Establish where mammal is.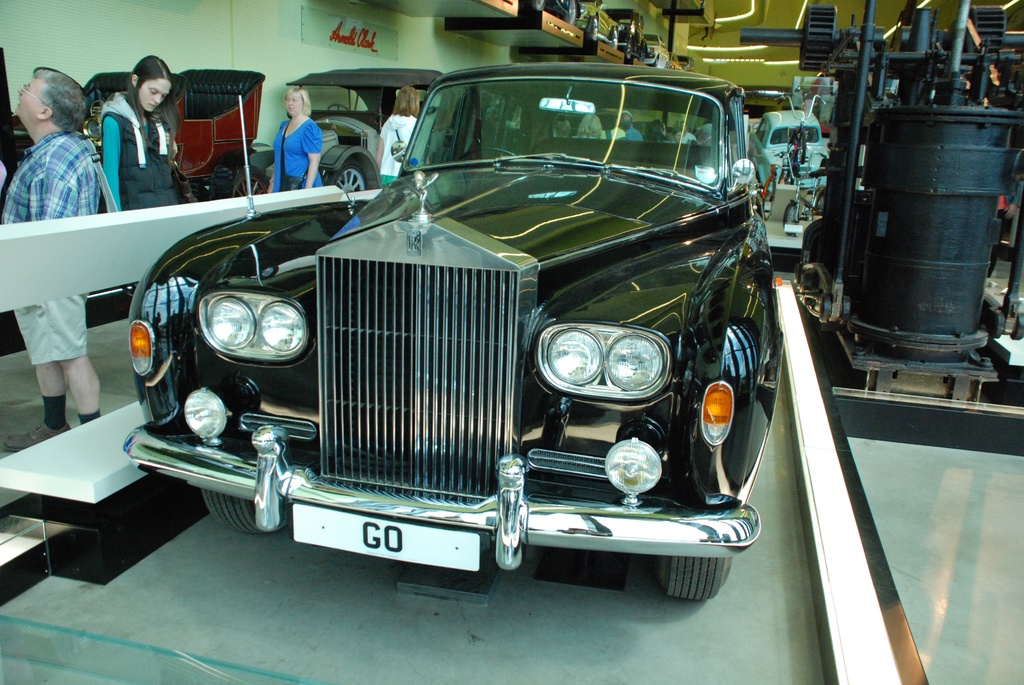
Established at <bbox>551, 111, 568, 139</bbox>.
